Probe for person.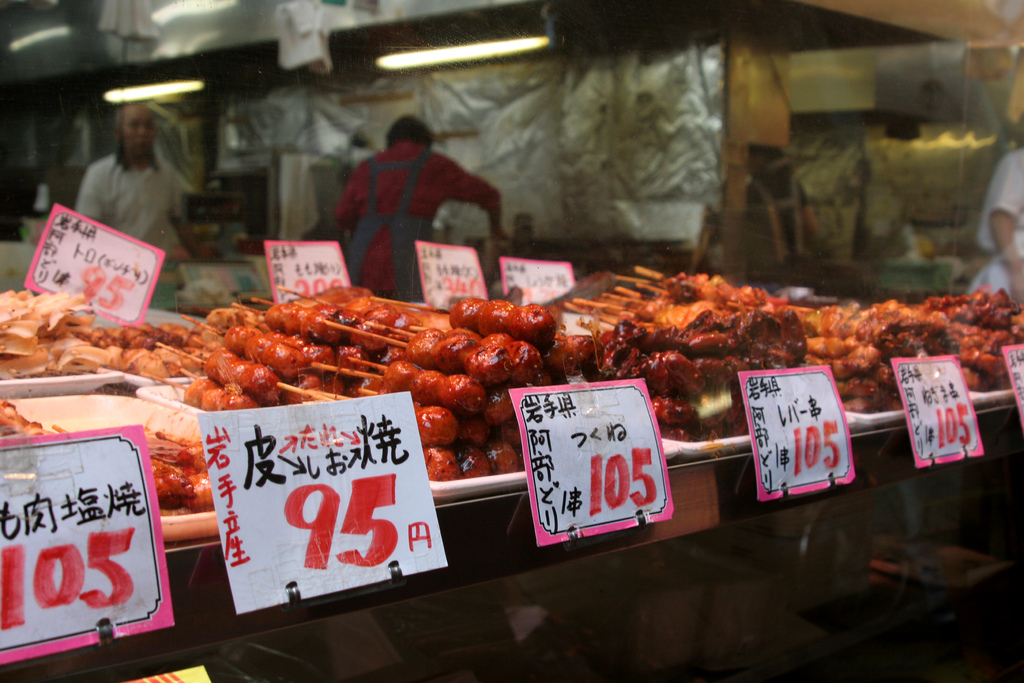
Probe result: locate(316, 105, 500, 289).
